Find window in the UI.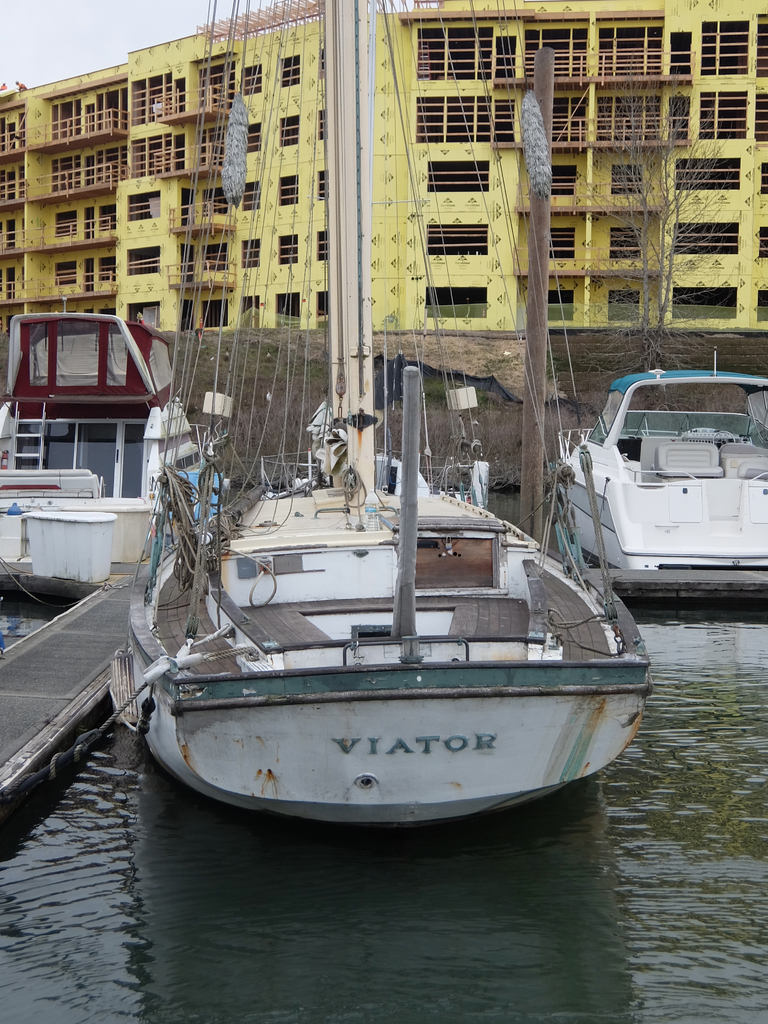
UI element at x1=203, y1=245, x2=226, y2=269.
